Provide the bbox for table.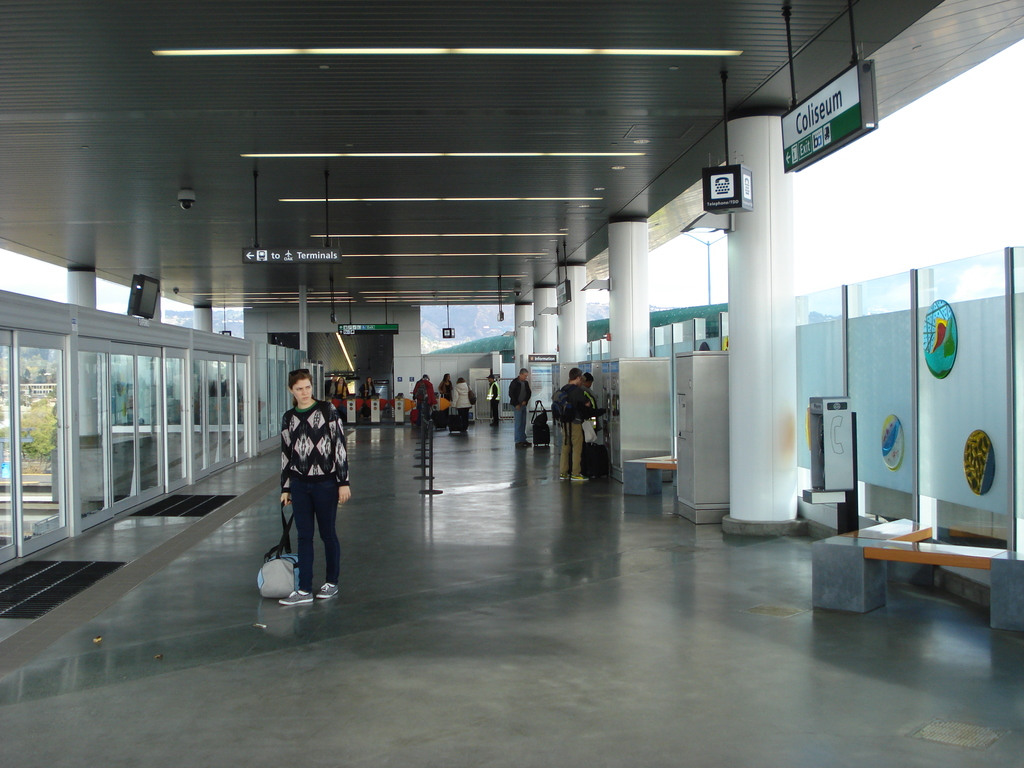
[x1=616, y1=434, x2=699, y2=515].
